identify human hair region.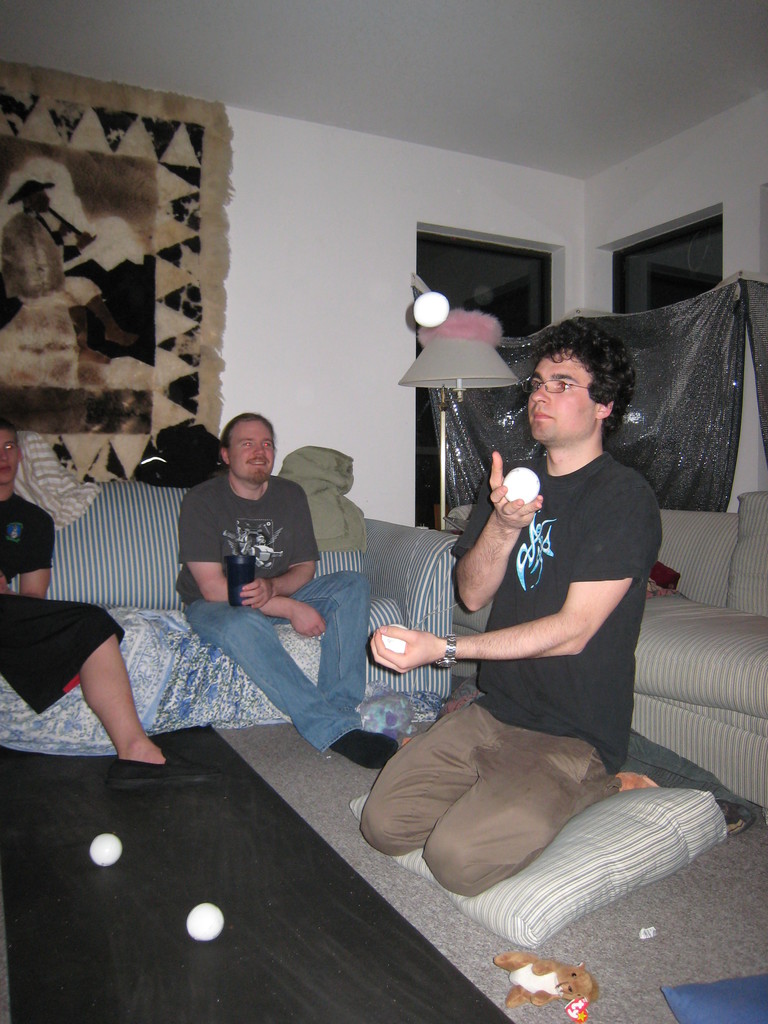
Region: [x1=0, y1=413, x2=22, y2=447].
